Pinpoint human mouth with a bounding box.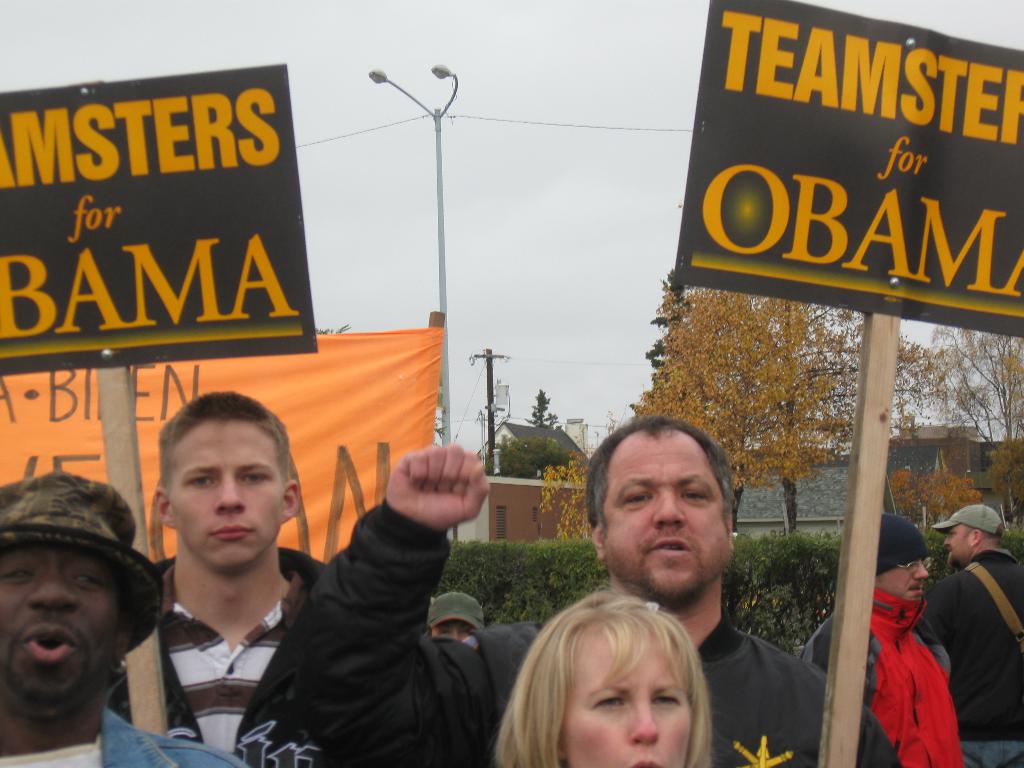
(631, 757, 666, 767).
